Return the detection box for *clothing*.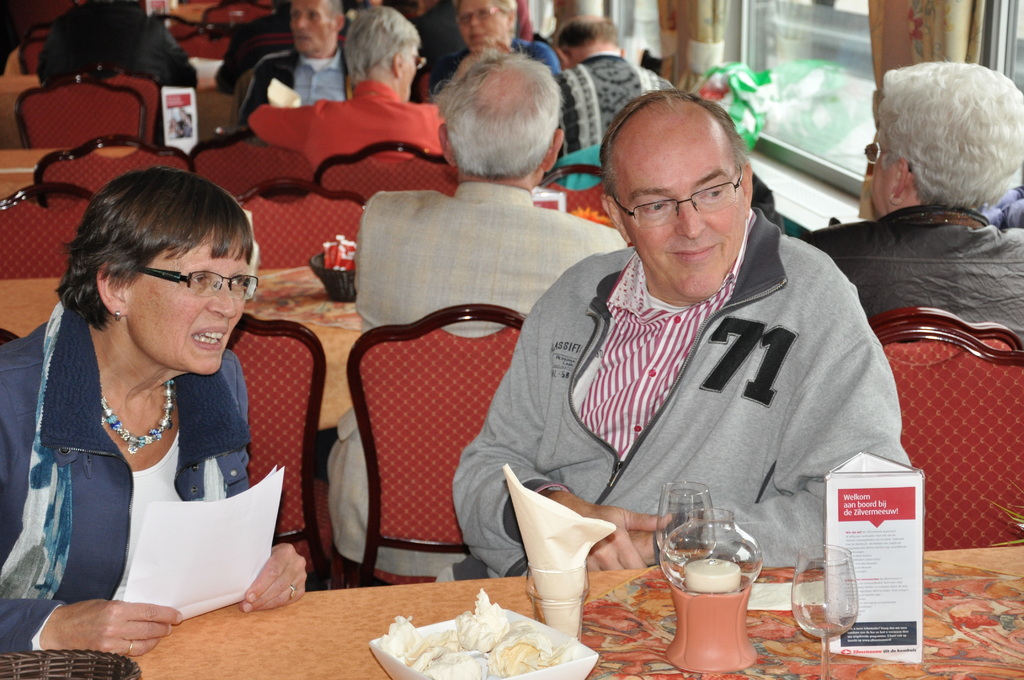
<region>469, 219, 931, 579</region>.
